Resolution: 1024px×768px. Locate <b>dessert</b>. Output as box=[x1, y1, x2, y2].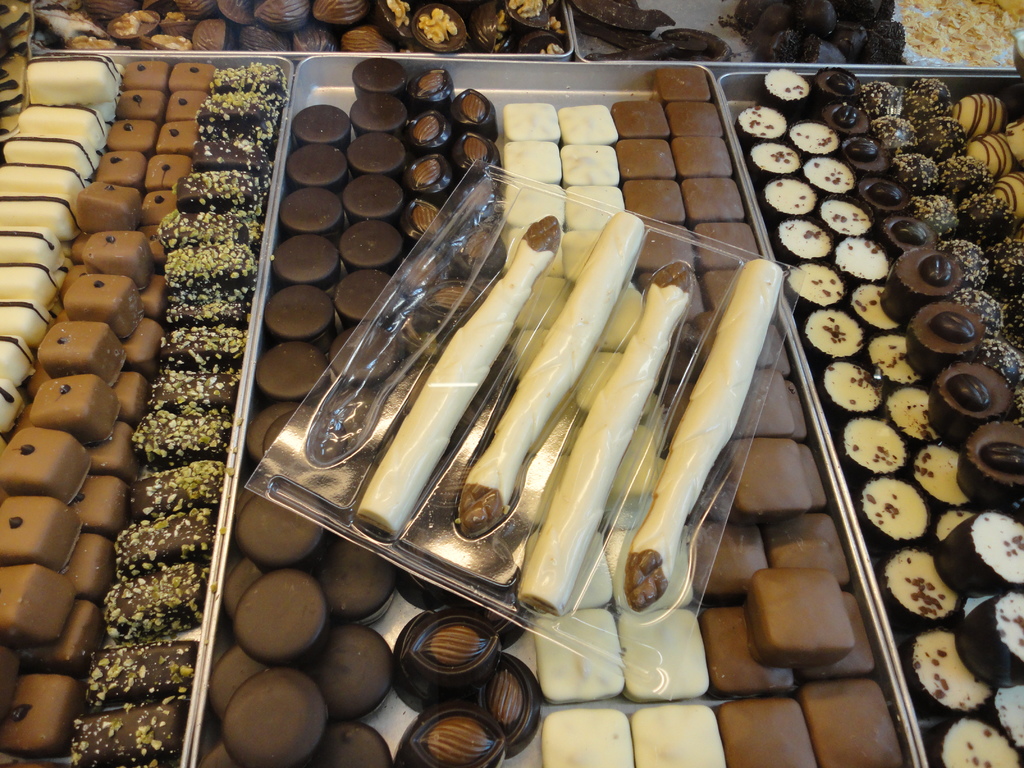
box=[143, 188, 175, 228].
